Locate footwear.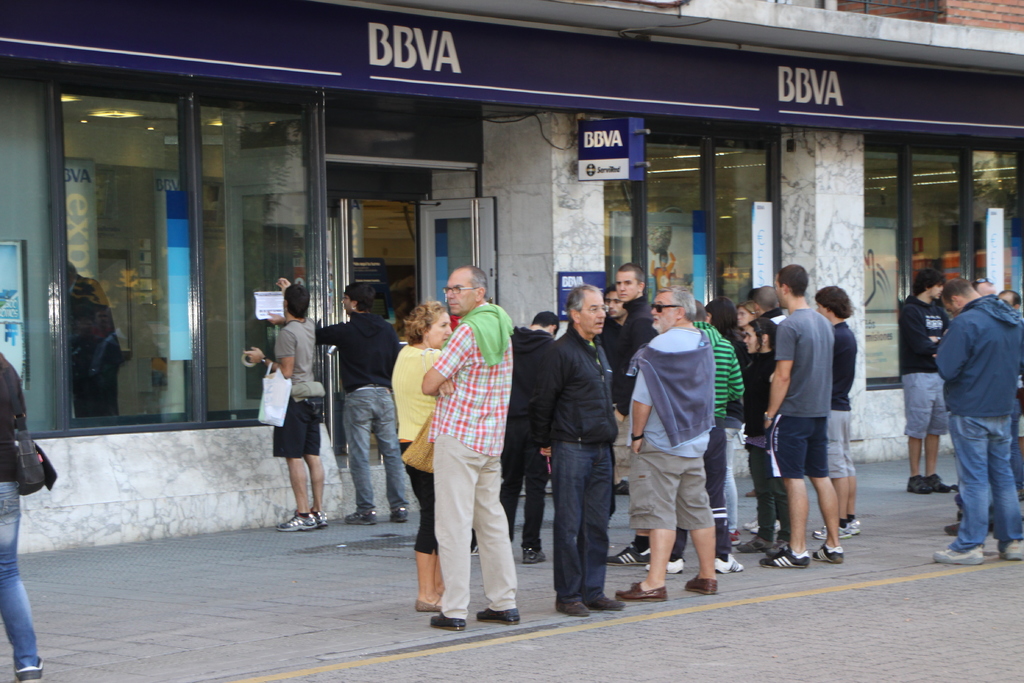
Bounding box: box(521, 548, 550, 565).
